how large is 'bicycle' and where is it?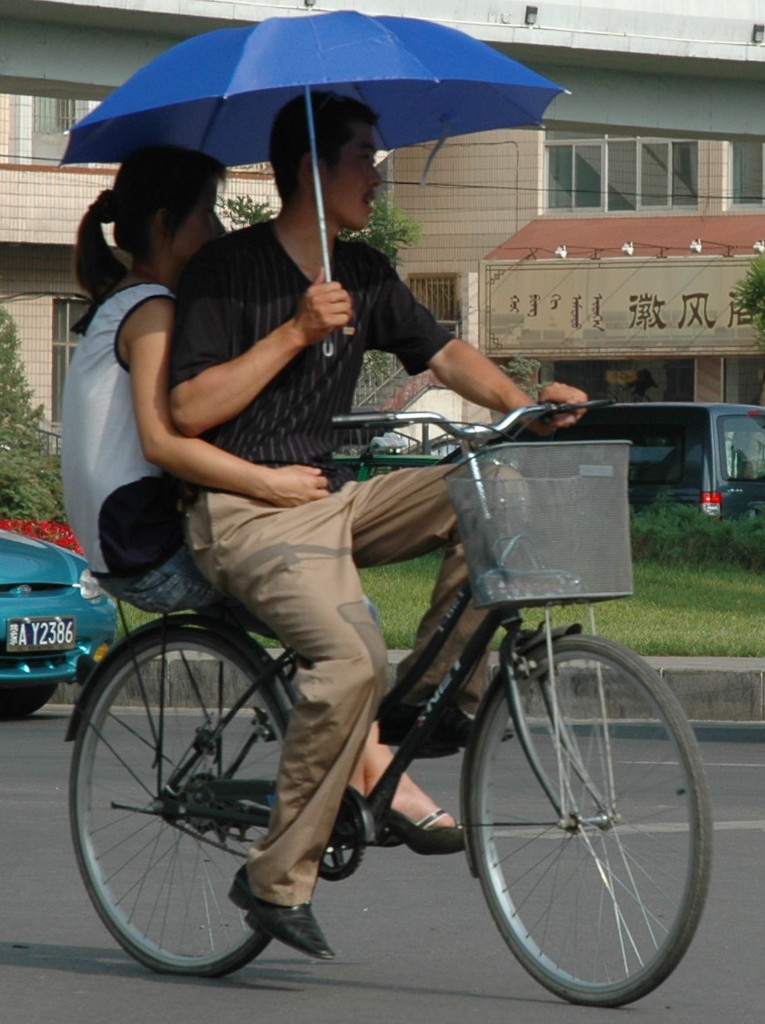
Bounding box: region(41, 364, 728, 998).
